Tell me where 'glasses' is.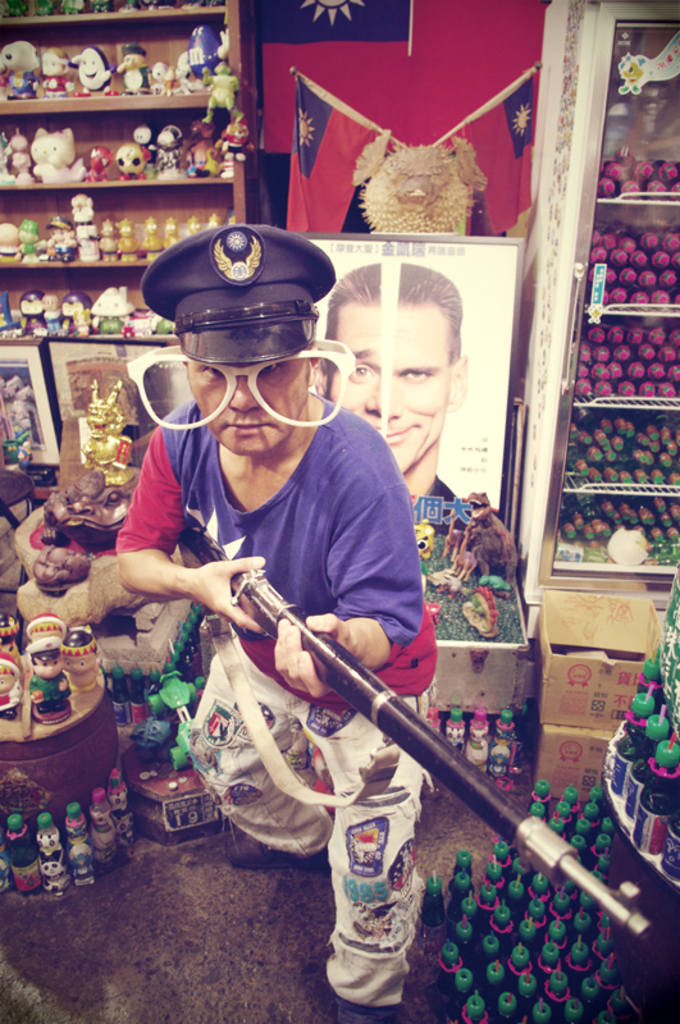
'glasses' is at <region>128, 339, 355, 433</region>.
